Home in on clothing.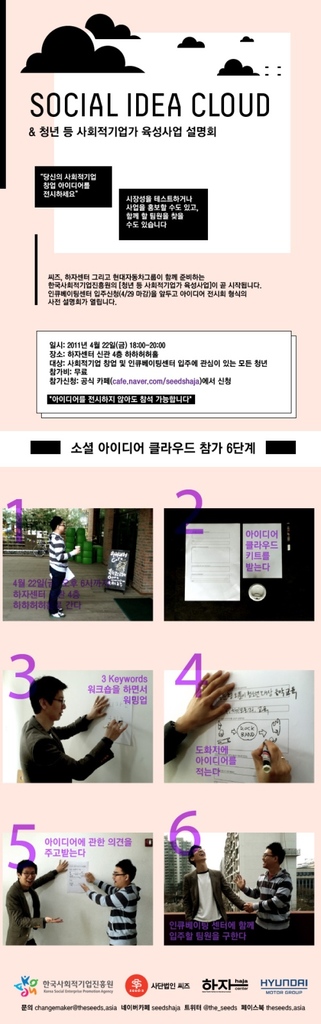
Homed in at l=48, t=529, r=73, b=615.
